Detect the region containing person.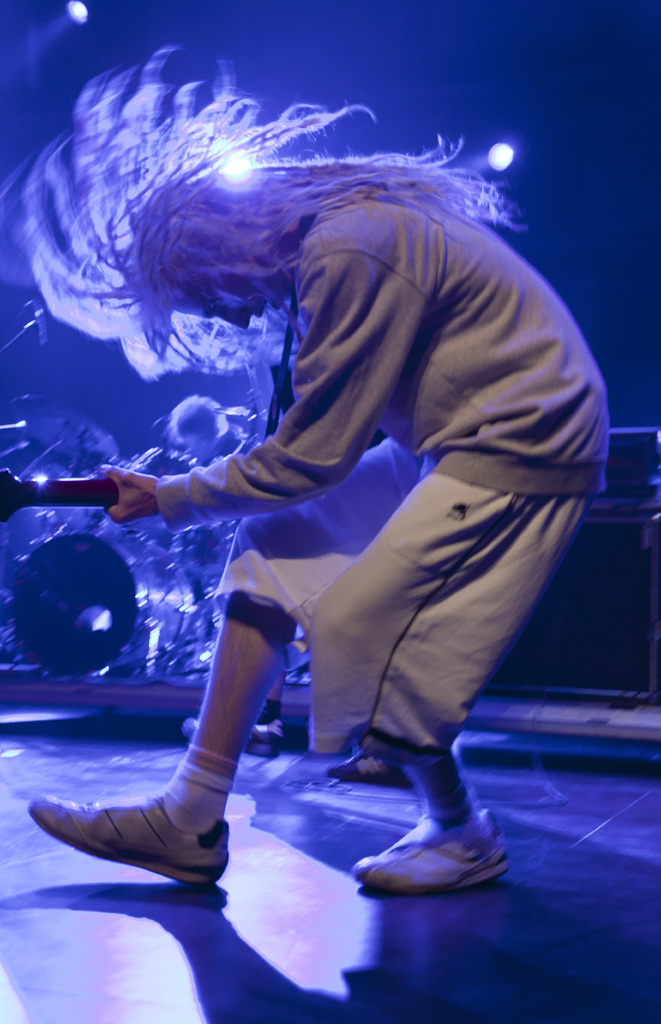
{"x1": 29, "y1": 43, "x2": 623, "y2": 892}.
